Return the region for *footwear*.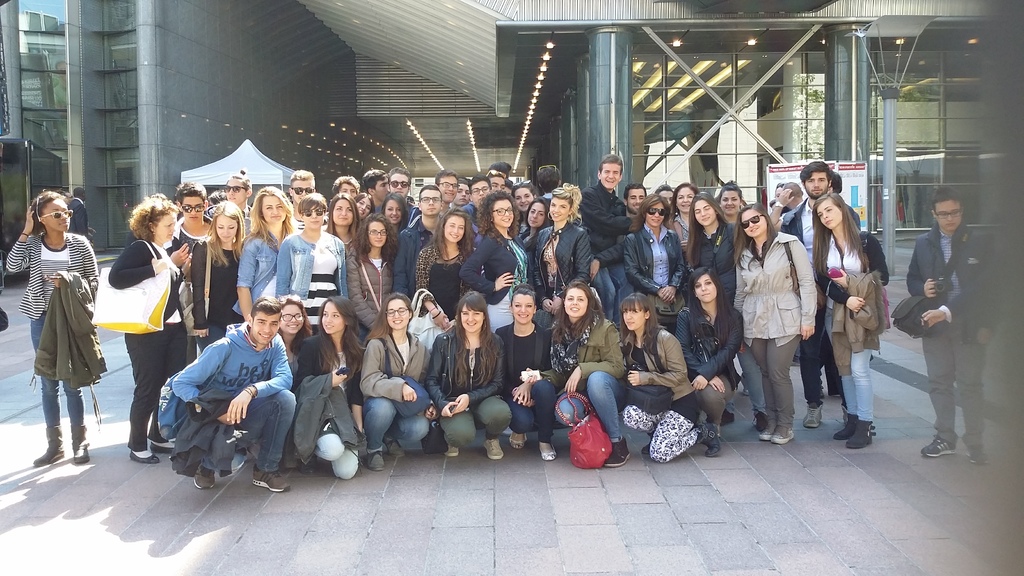
[834, 413, 859, 440].
